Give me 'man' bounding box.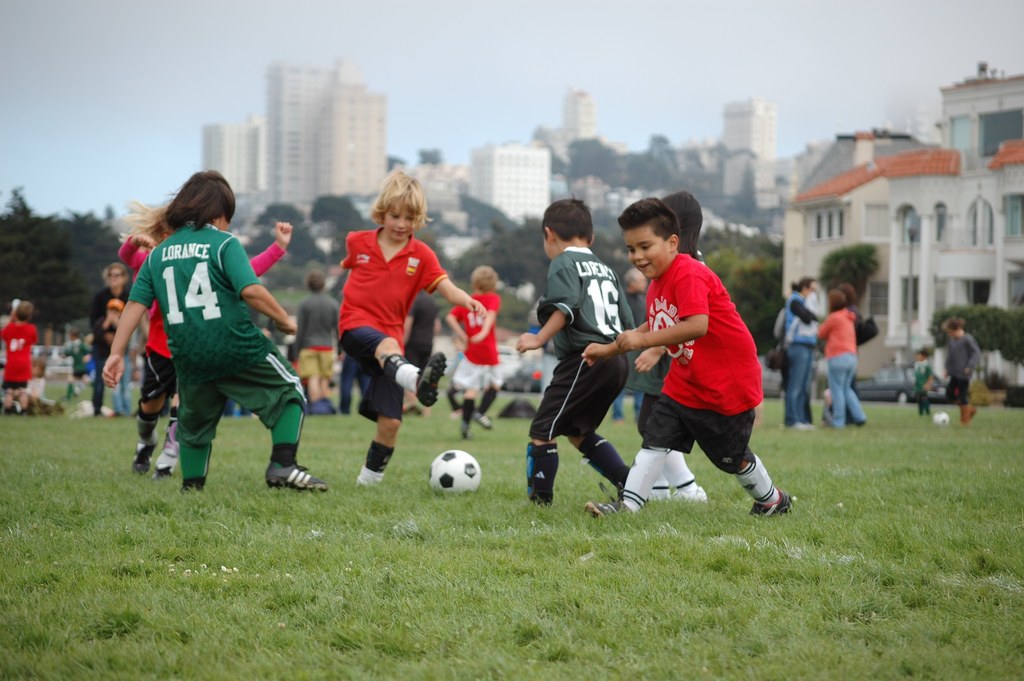
bbox=[781, 274, 826, 429].
